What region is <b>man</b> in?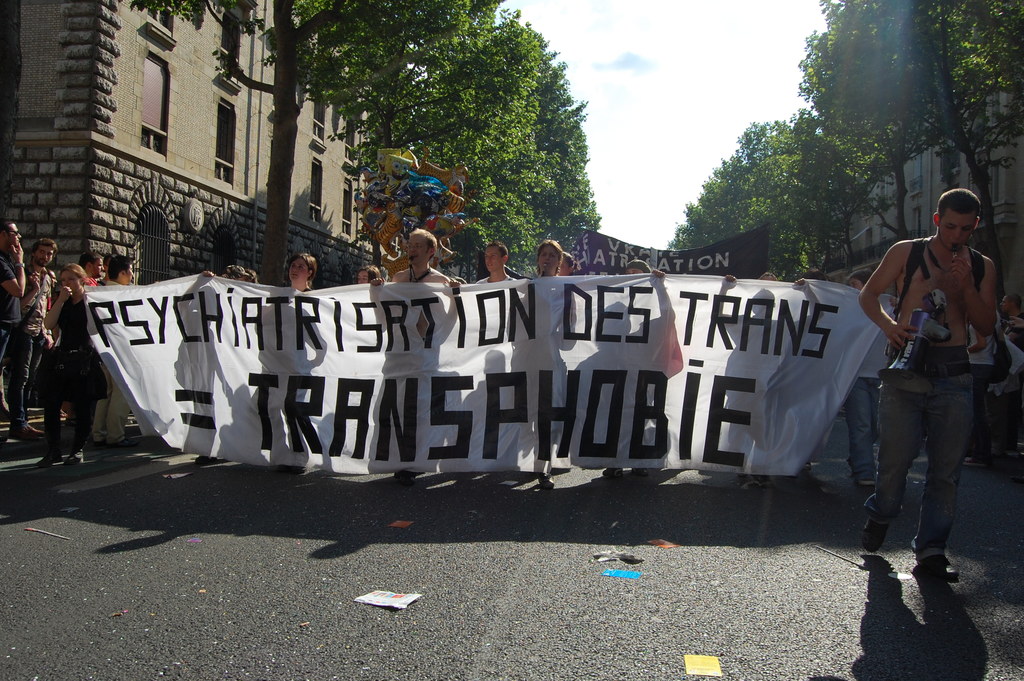
l=845, t=271, r=894, b=486.
